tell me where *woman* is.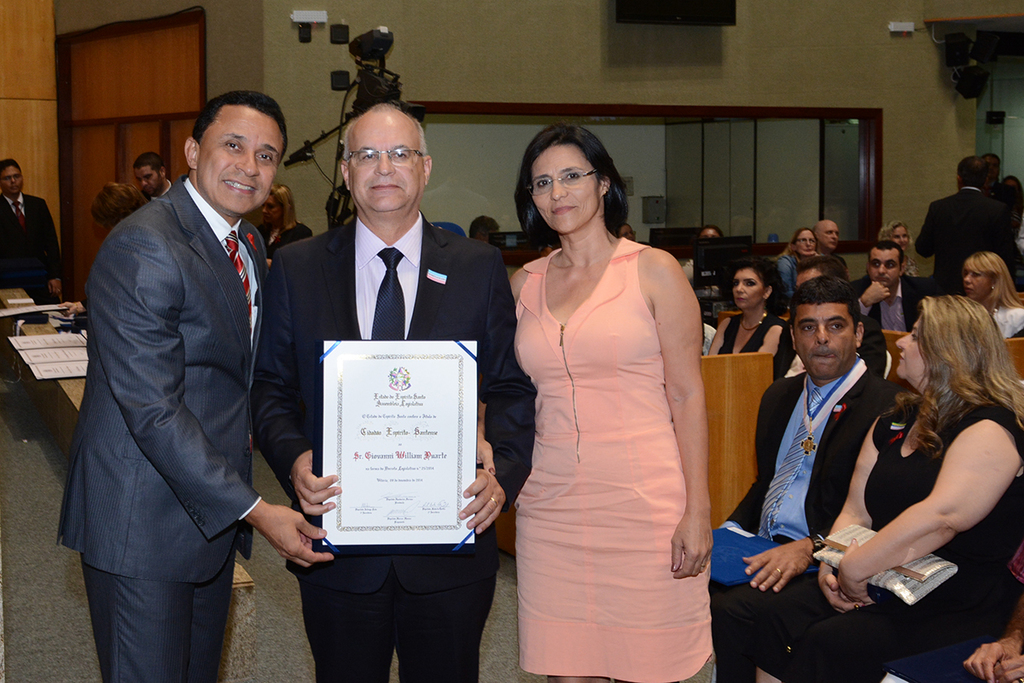
*woman* is at (x1=960, y1=248, x2=1023, y2=342).
